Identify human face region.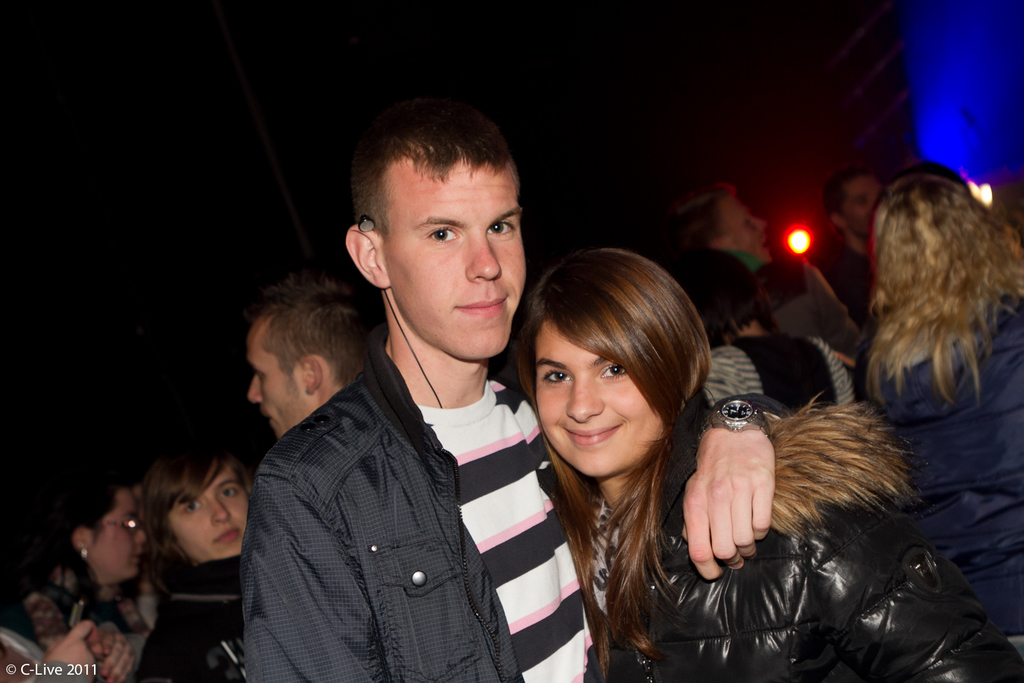
Region: [381, 159, 527, 358].
